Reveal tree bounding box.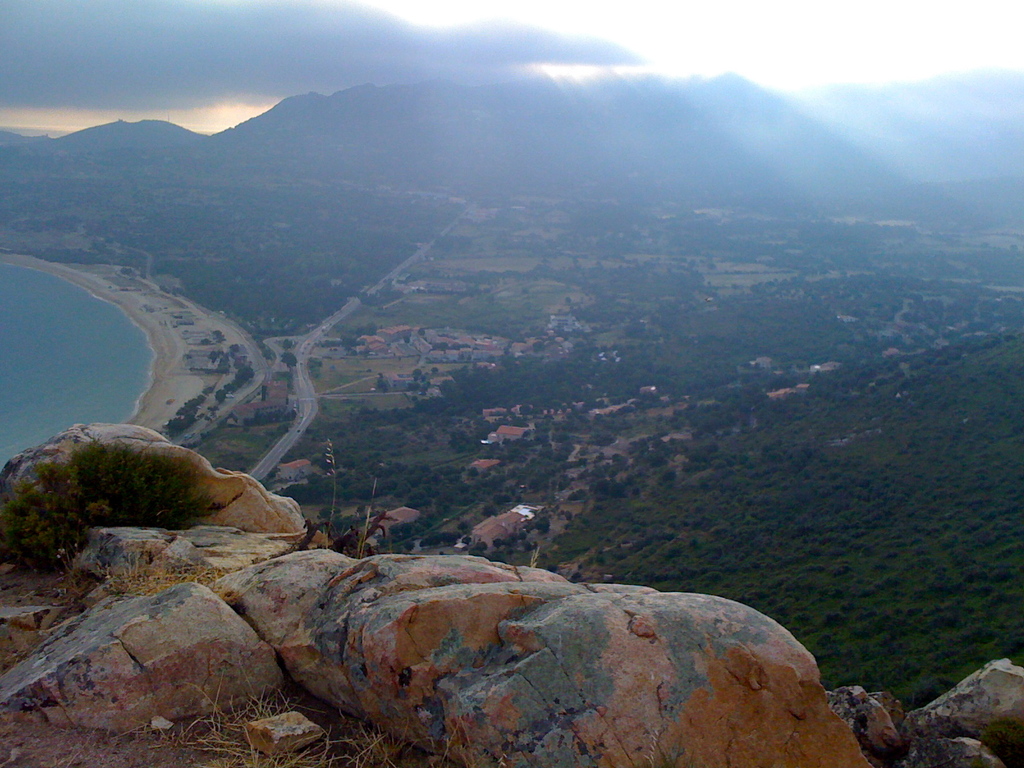
Revealed: bbox=(606, 447, 627, 468).
